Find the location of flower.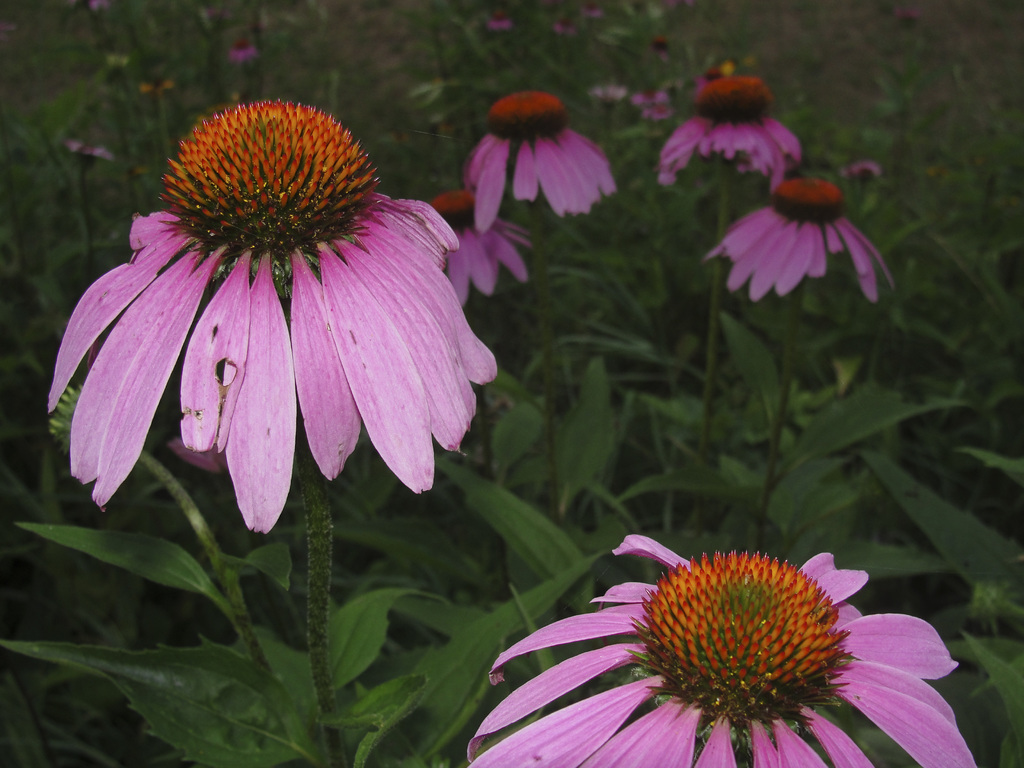
Location: rect(464, 529, 981, 767).
